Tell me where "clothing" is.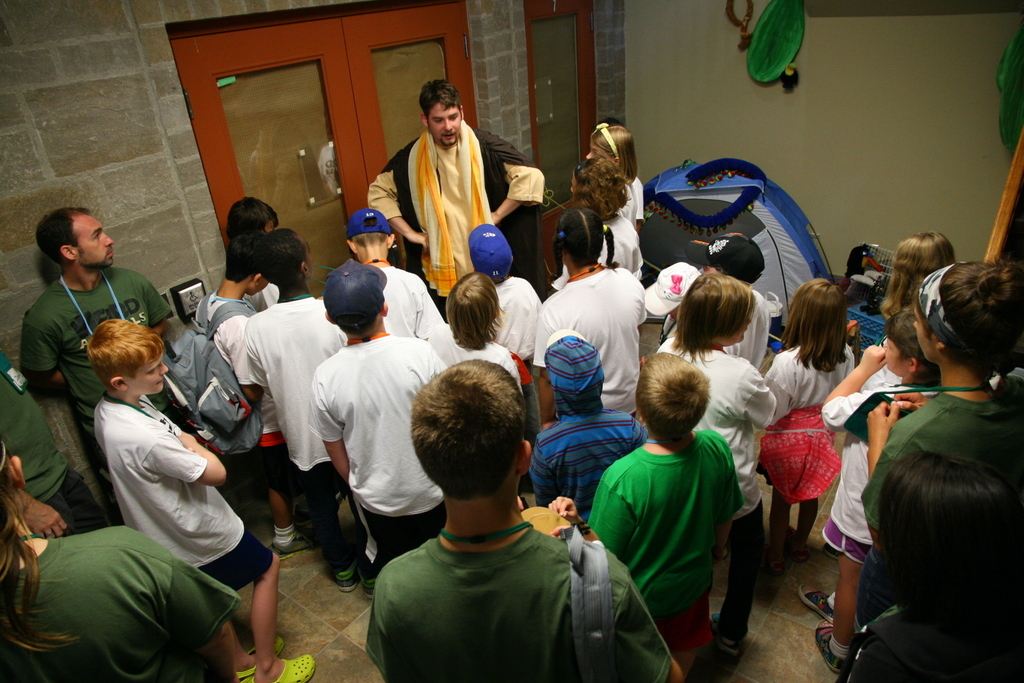
"clothing" is at bbox(550, 210, 646, 279).
